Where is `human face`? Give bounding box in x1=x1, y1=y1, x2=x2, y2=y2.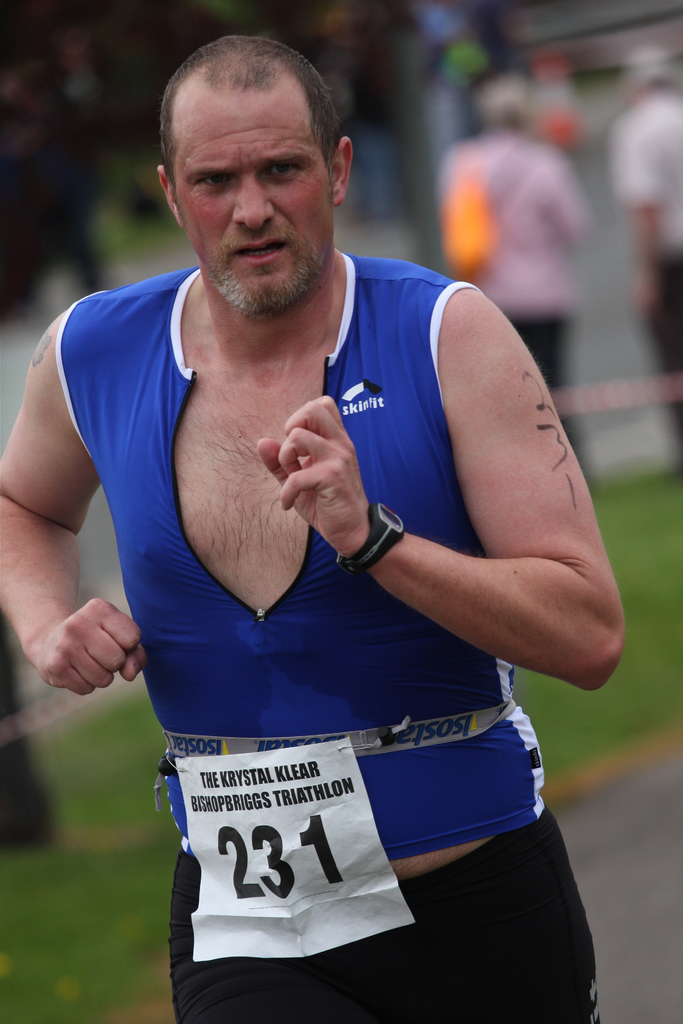
x1=167, y1=90, x2=334, y2=318.
